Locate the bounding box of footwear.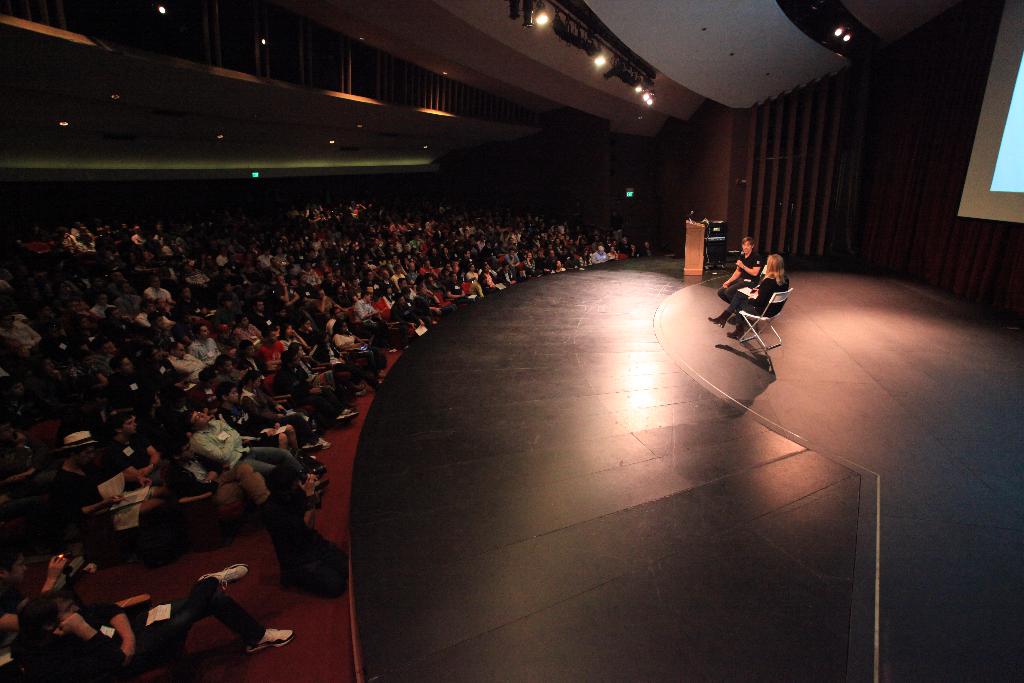
Bounding box: 247:628:287:652.
